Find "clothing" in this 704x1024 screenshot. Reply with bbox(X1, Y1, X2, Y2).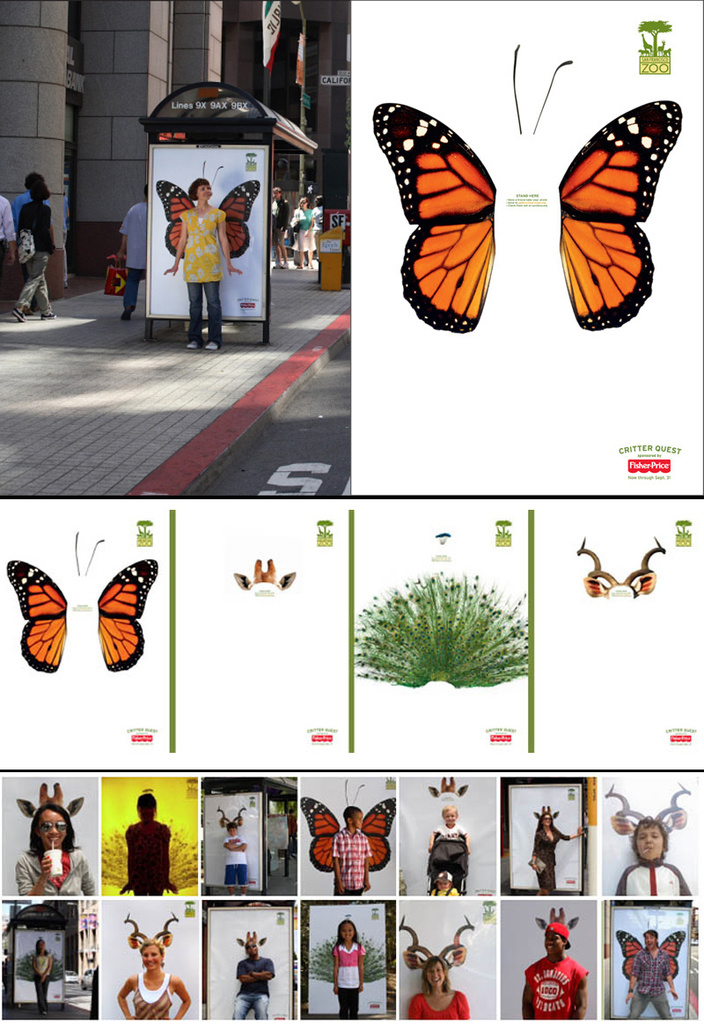
bbox(17, 847, 96, 895).
